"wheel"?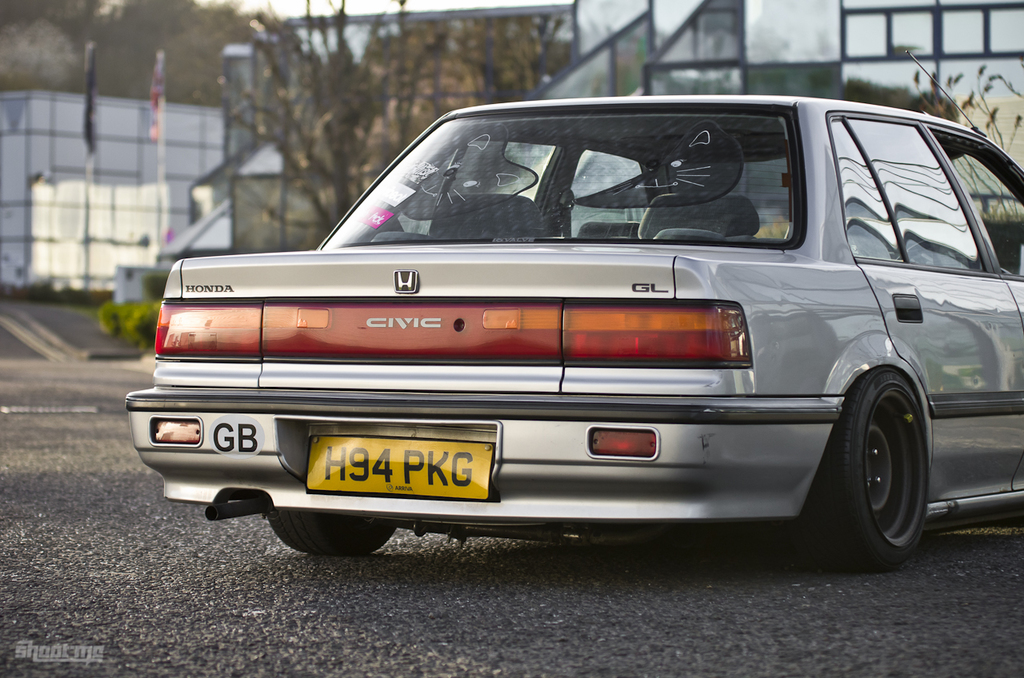
<region>270, 516, 397, 560</region>
